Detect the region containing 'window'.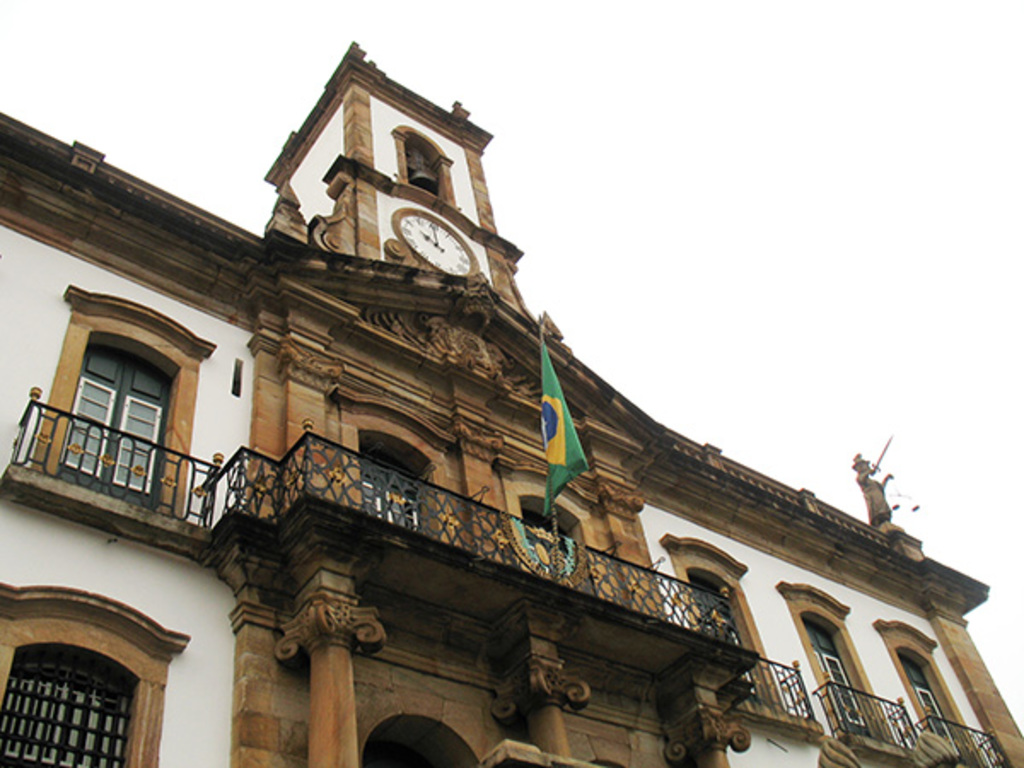
<region>44, 295, 191, 529</region>.
